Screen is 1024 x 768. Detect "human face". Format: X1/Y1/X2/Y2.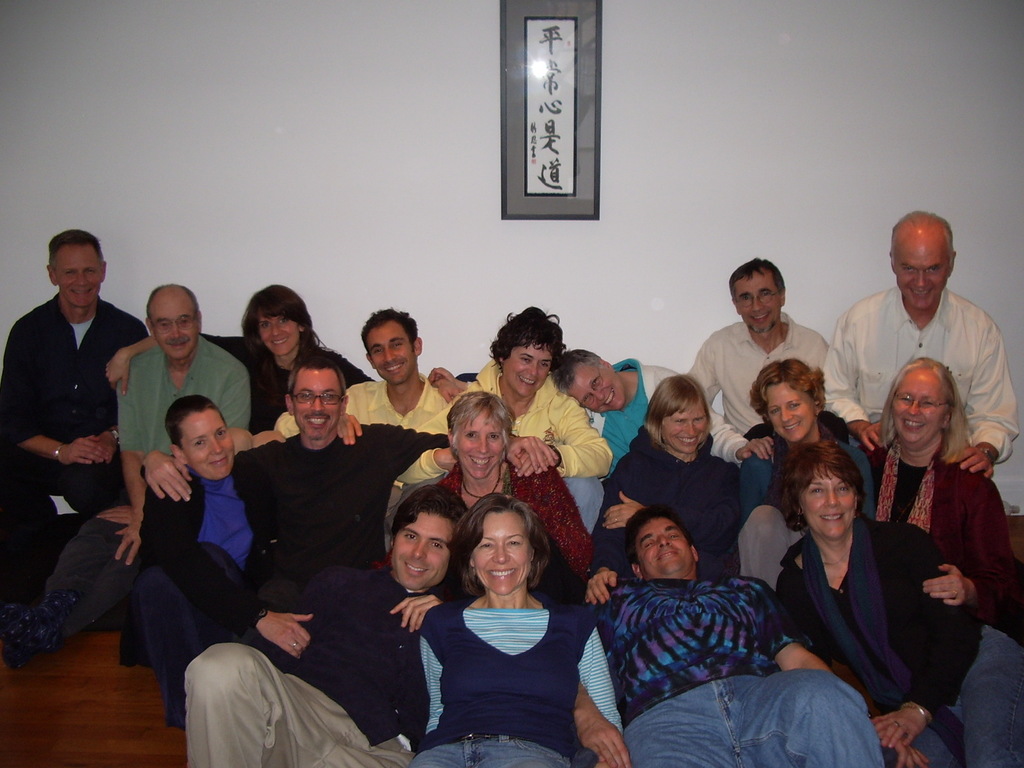
151/297/199/359.
